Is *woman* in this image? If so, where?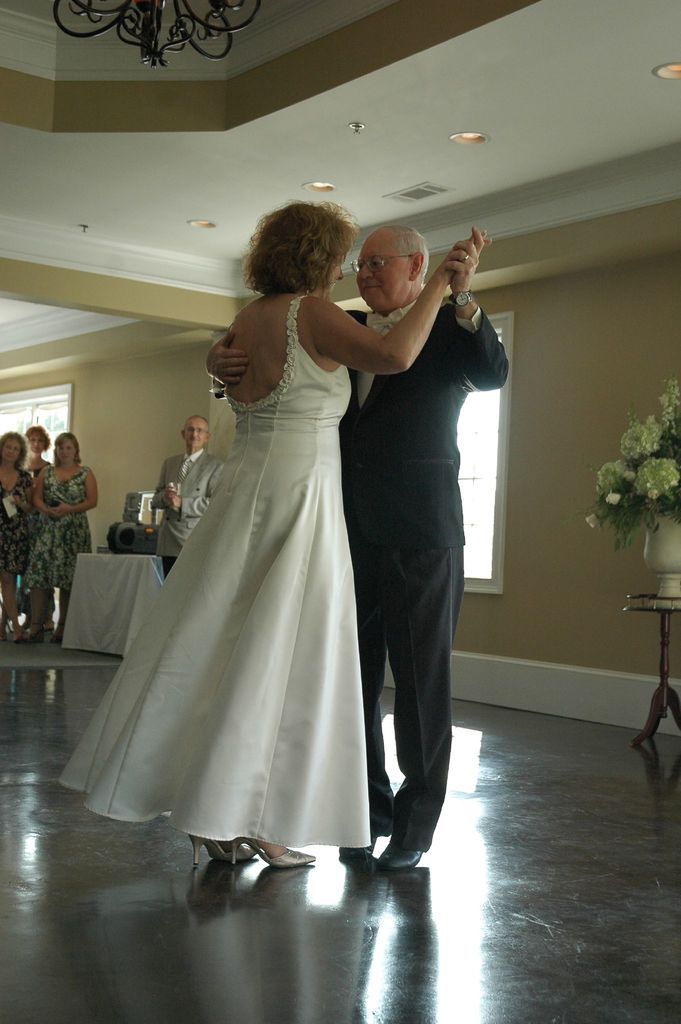
Yes, at (x1=0, y1=435, x2=35, y2=641).
